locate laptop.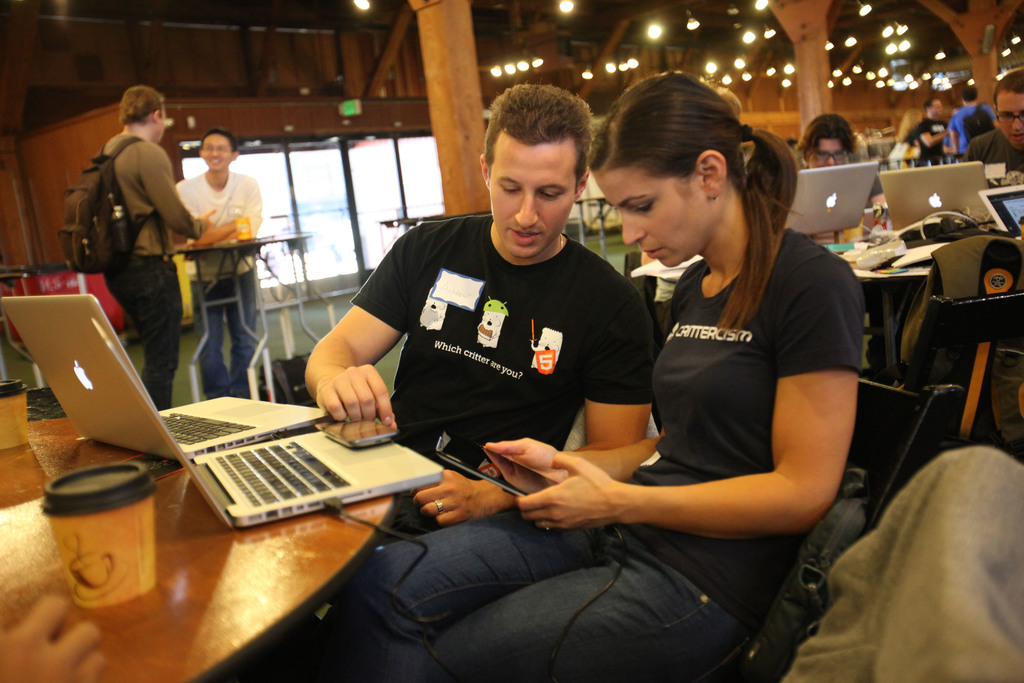
Bounding box: crop(86, 317, 444, 531).
